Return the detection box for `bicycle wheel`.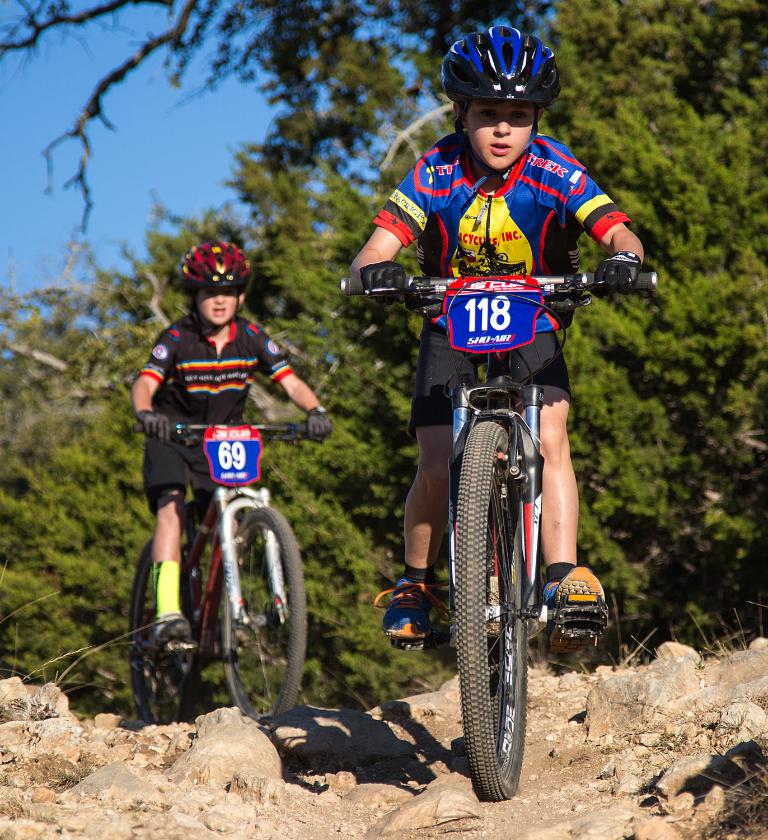
<box>437,432,568,799</box>.
